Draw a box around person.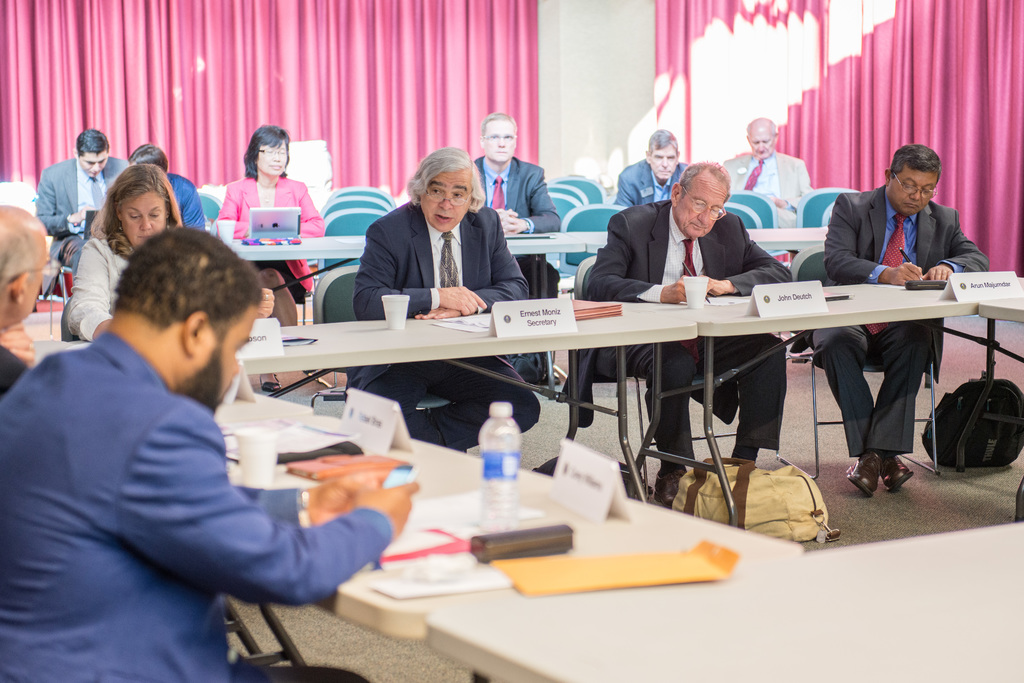
<region>122, 140, 208, 236</region>.
